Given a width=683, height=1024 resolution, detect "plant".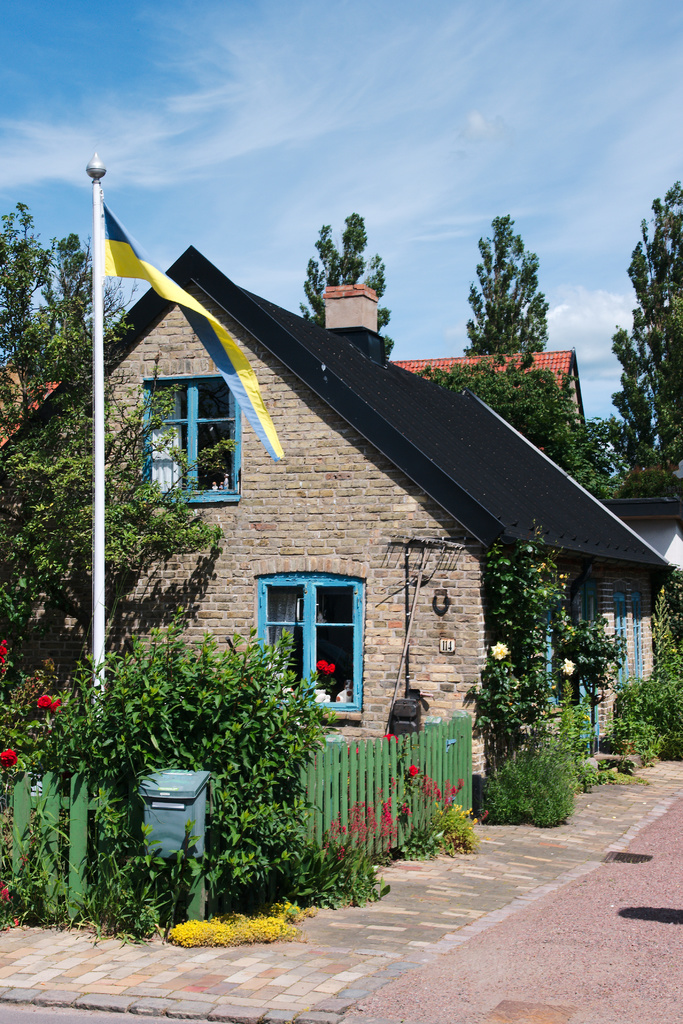
604:708:661:767.
